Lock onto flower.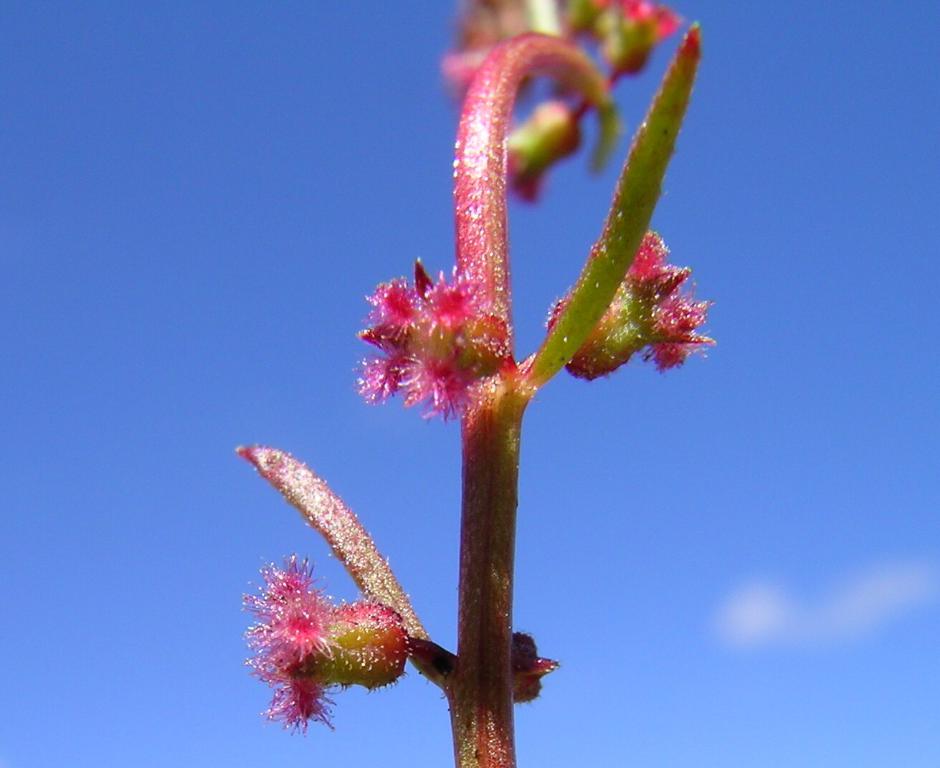
Locked: Rect(232, 549, 422, 741).
